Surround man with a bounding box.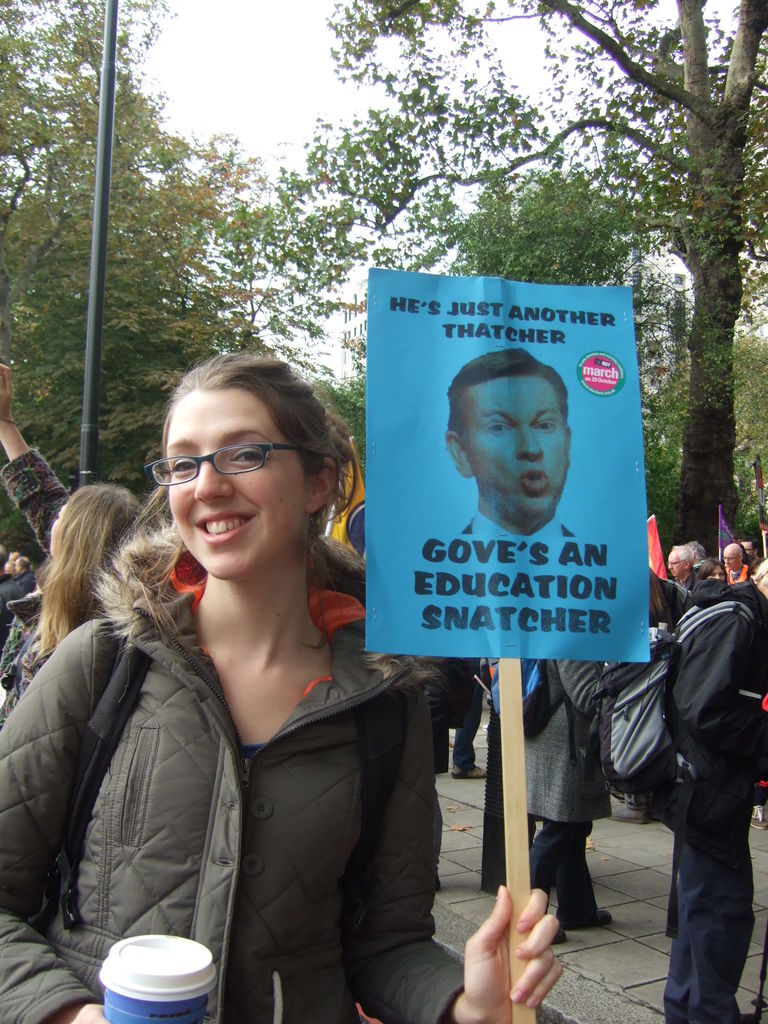
detection(443, 348, 575, 544).
